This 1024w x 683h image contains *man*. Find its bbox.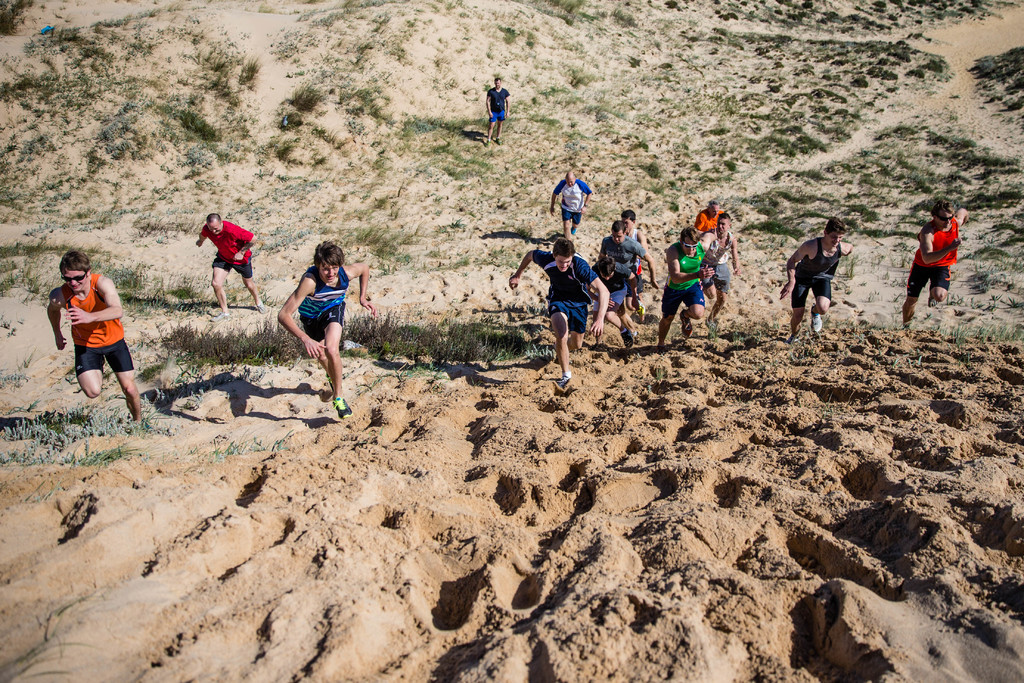
left=779, top=215, right=851, bottom=345.
